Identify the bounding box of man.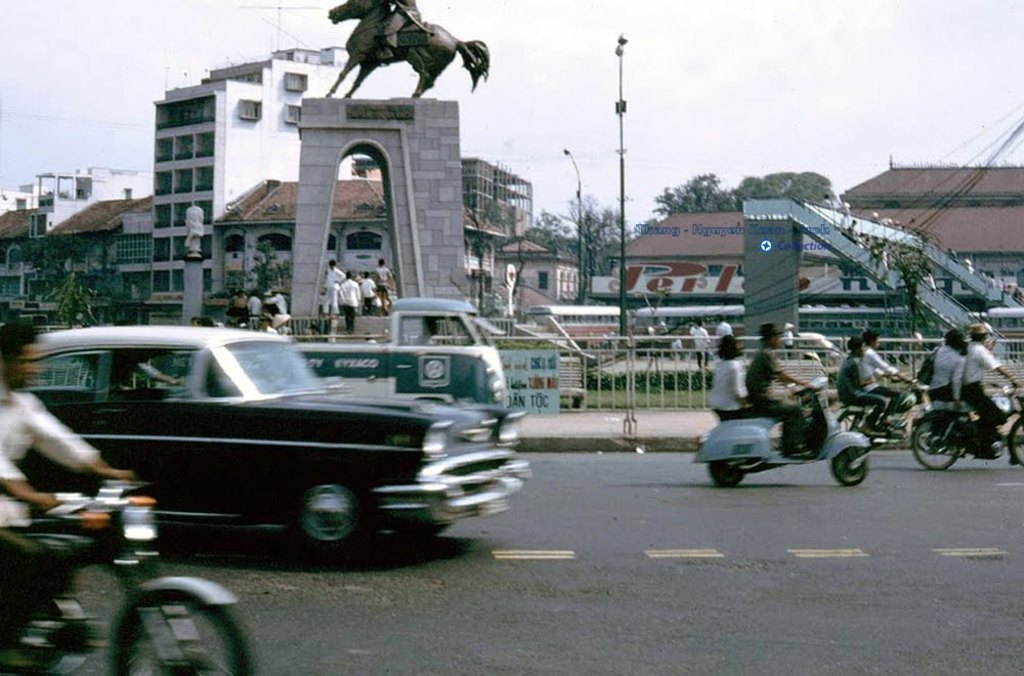
pyautogui.locateOnScreen(315, 259, 346, 310).
